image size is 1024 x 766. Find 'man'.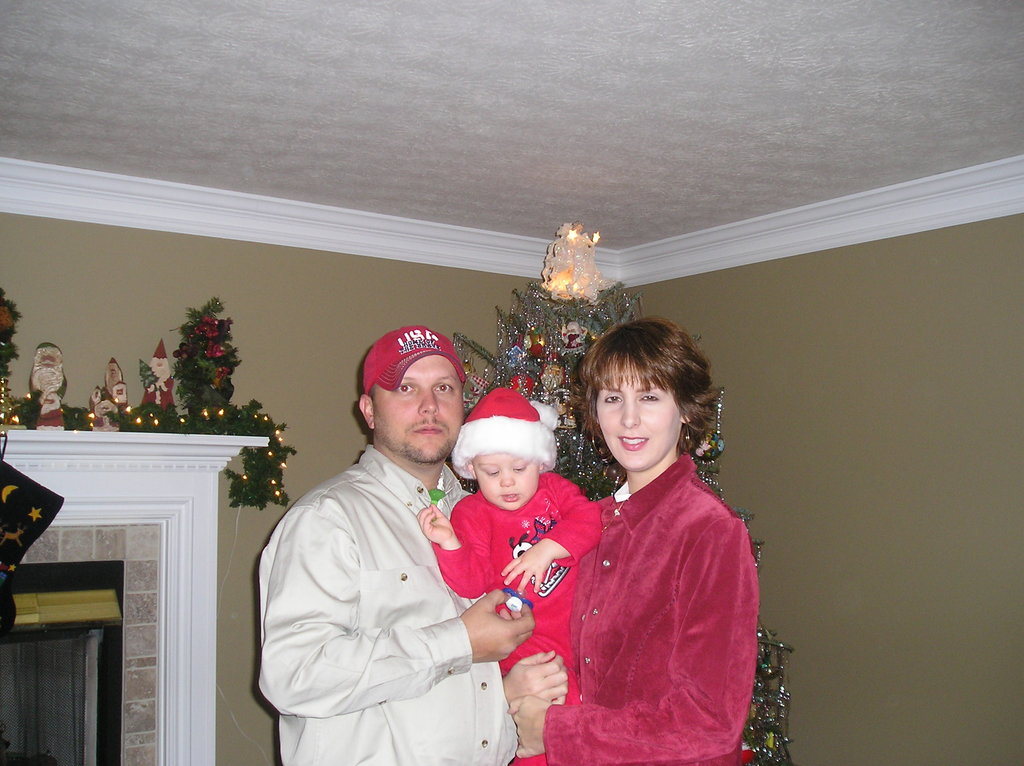
locate(249, 313, 513, 762).
